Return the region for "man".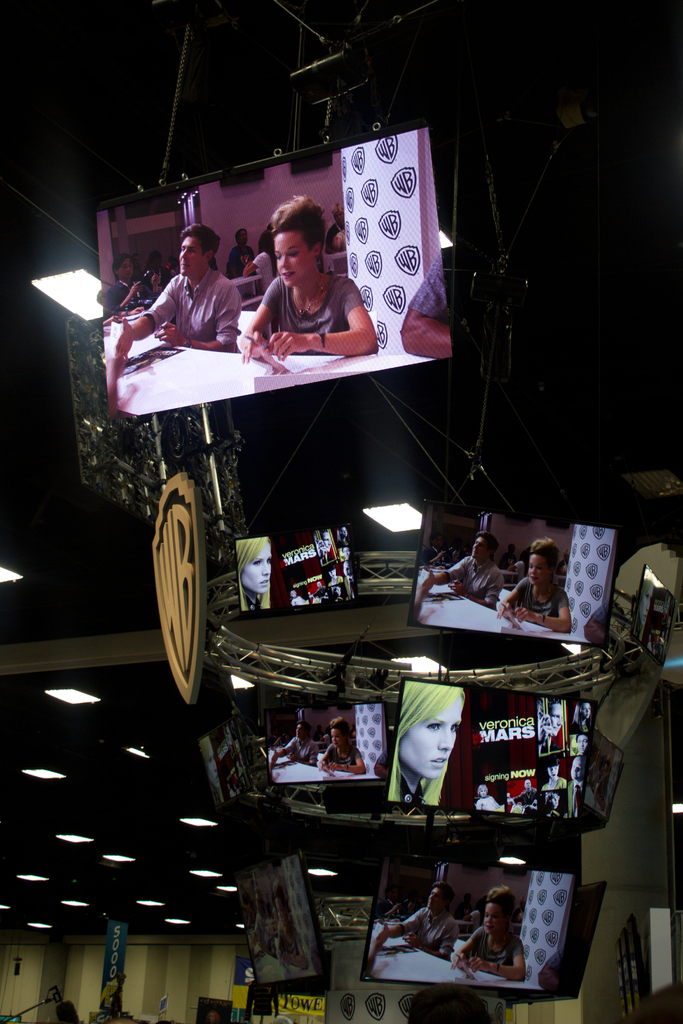
x1=422 y1=534 x2=458 y2=563.
